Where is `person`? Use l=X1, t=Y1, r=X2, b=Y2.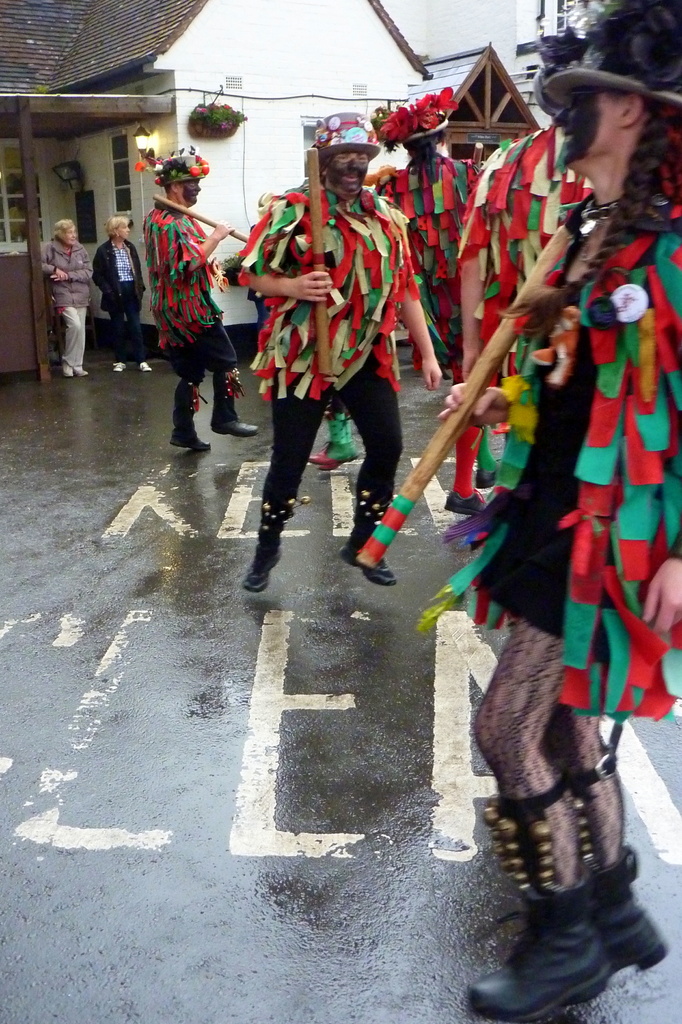
l=361, t=81, r=478, b=376.
